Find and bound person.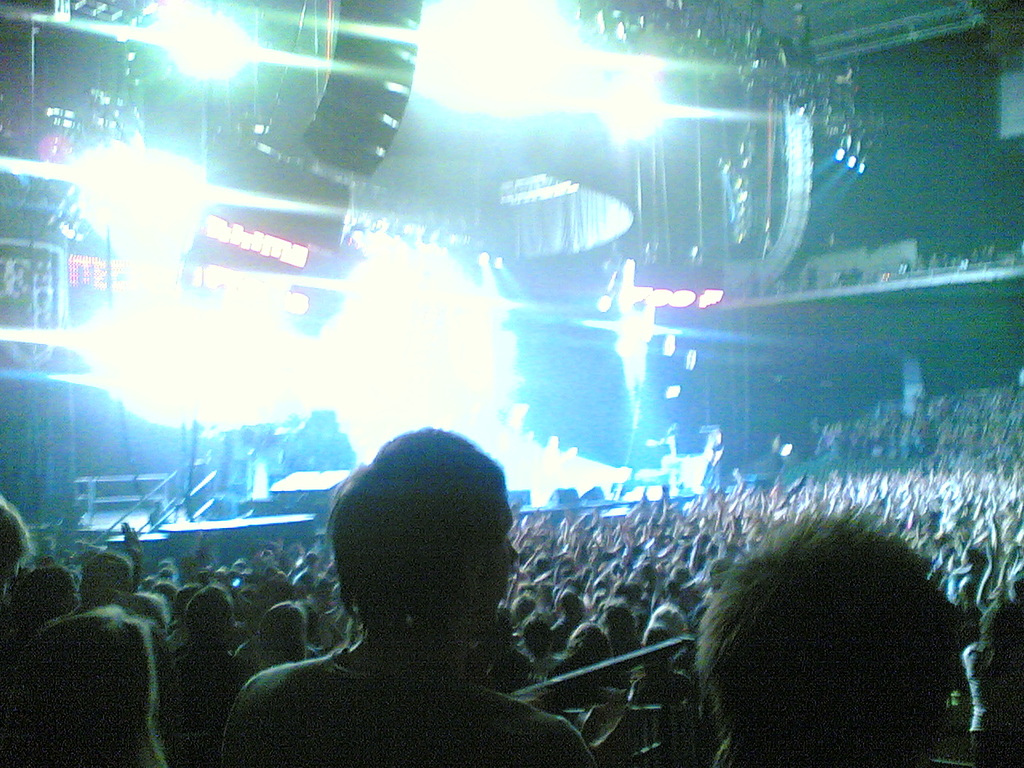
Bound: (x1=253, y1=413, x2=546, y2=767).
